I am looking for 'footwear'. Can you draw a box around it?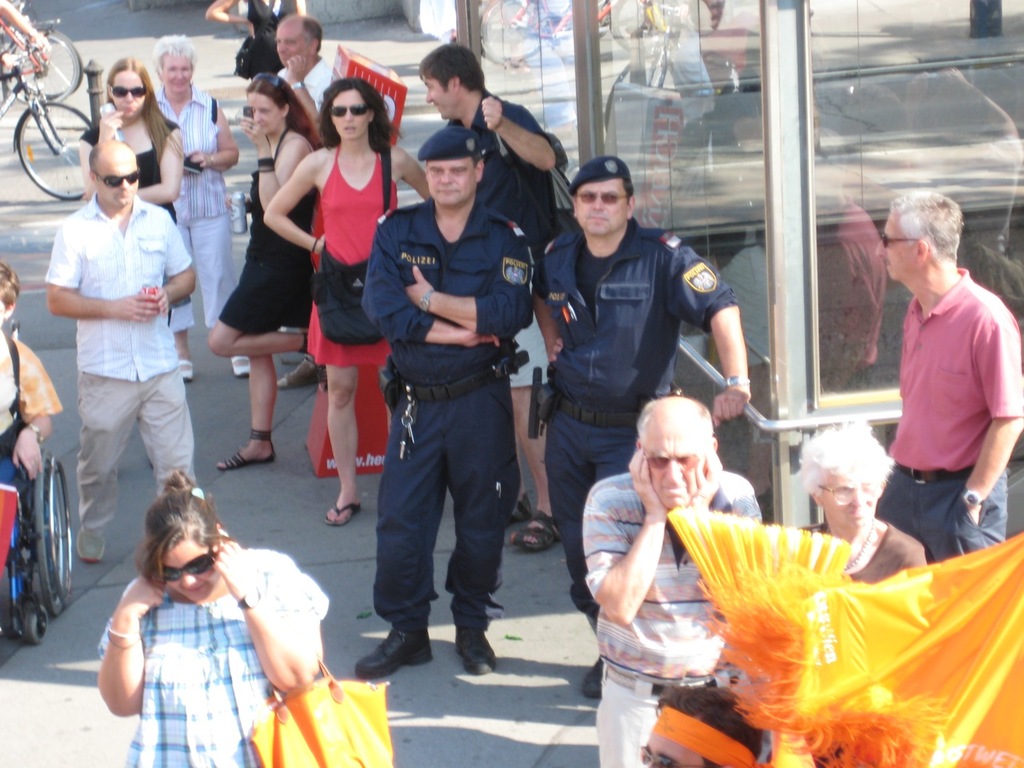
Sure, the bounding box is 227, 357, 251, 375.
